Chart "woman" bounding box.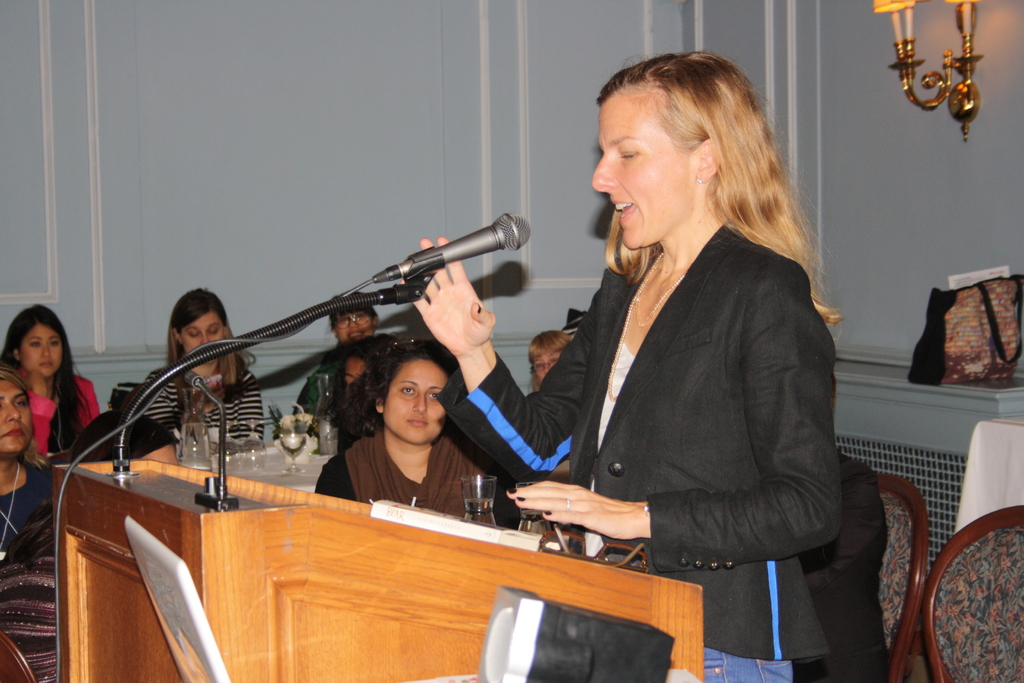
Charted: left=0, top=294, right=102, bottom=460.
